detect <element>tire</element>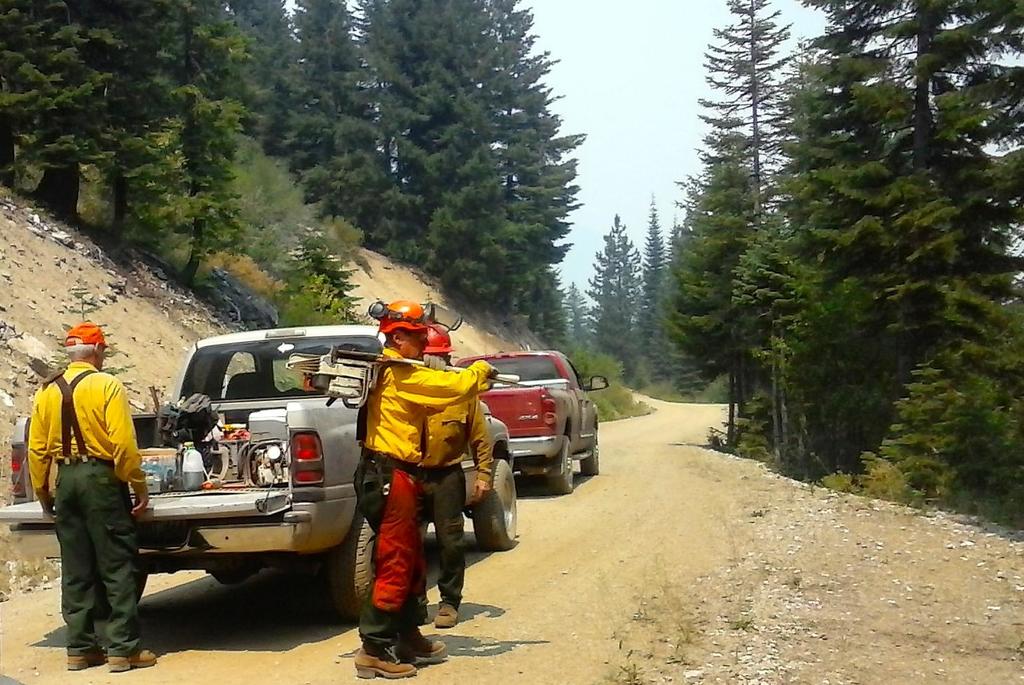
{"left": 330, "top": 510, "right": 377, "bottom": 619}
